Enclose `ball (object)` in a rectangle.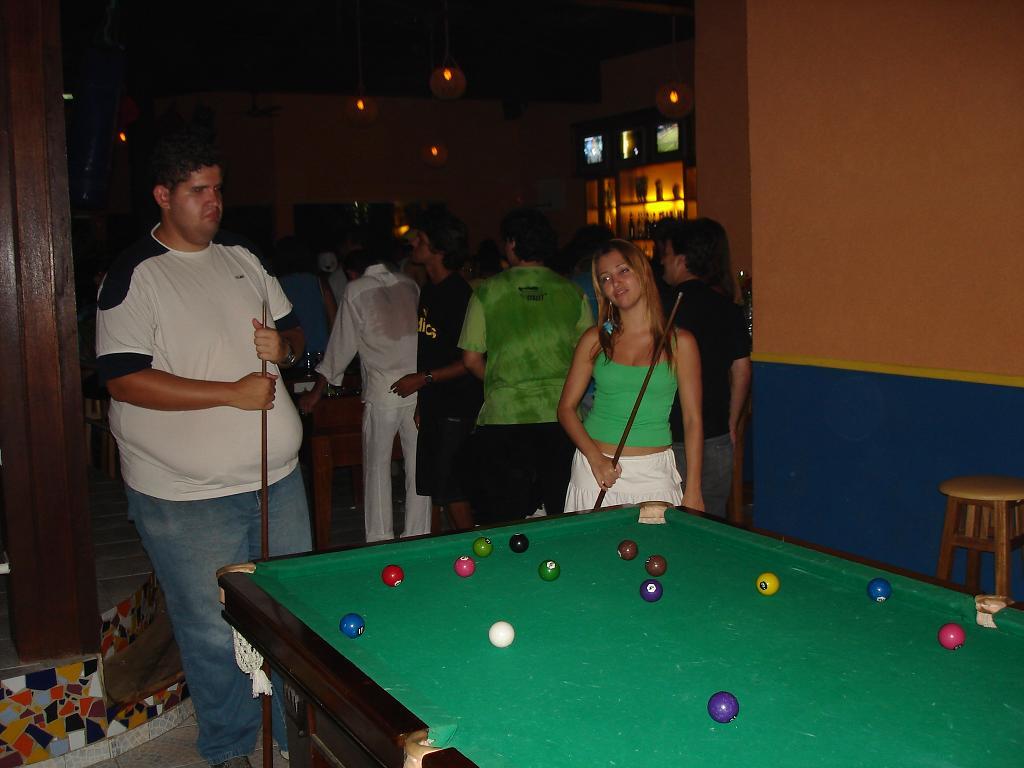
bbox=(646, 557, 670, 575).
